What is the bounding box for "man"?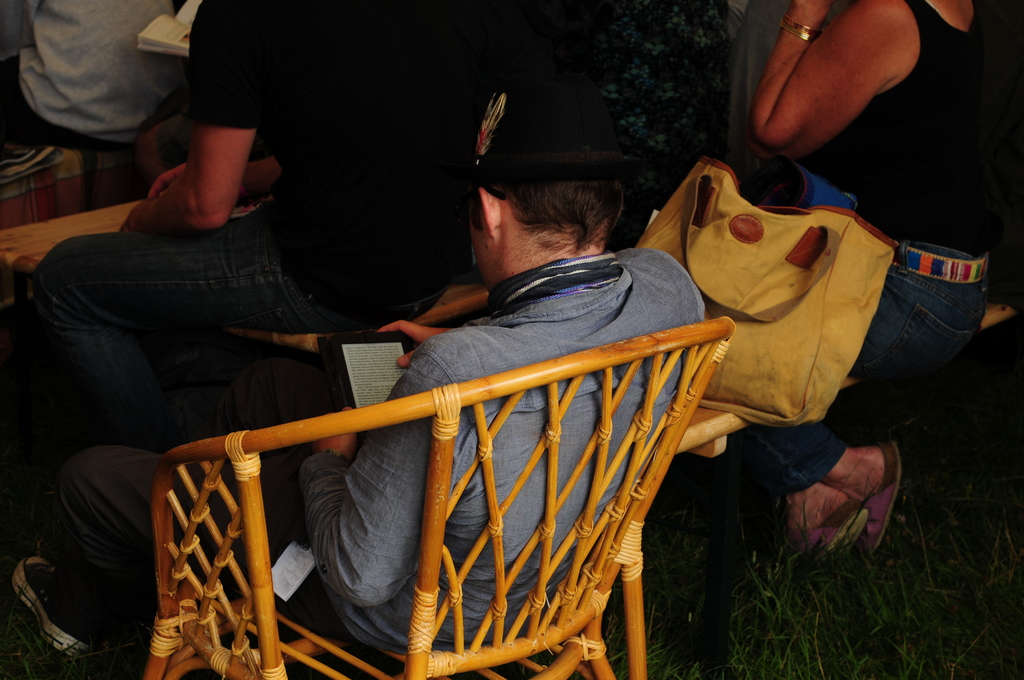
crop(31, 0, 464, 442).
